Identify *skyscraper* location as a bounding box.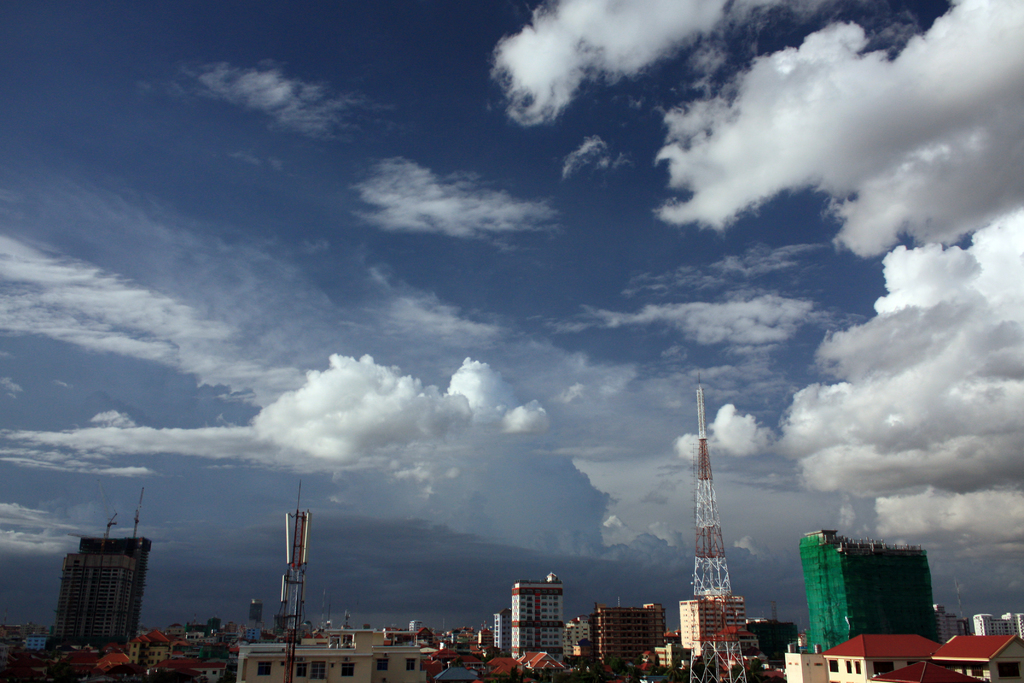
crop(36, 530, 152, 656).
